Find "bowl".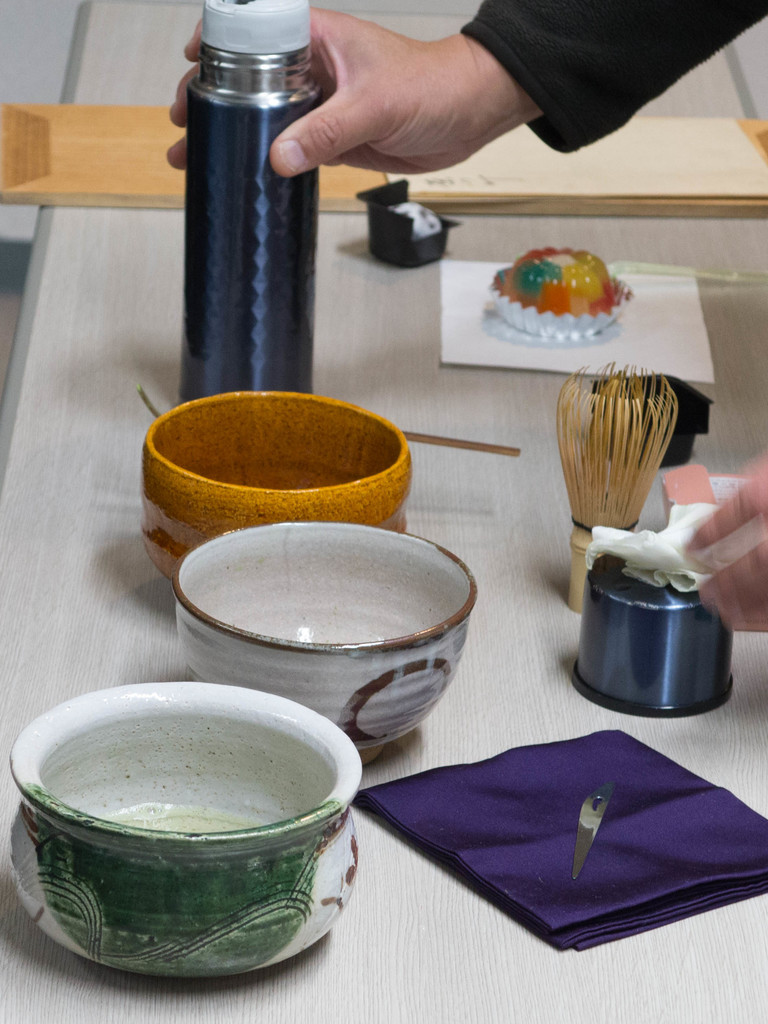
crop(154, 536, 504, 741).
